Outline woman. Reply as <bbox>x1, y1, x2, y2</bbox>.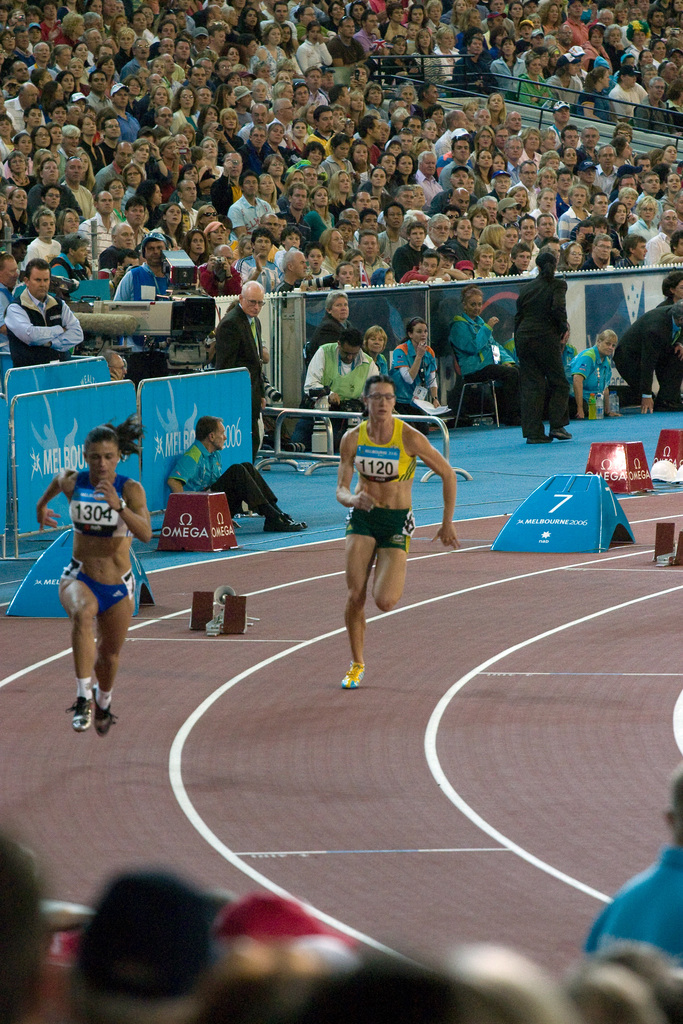
<bbox>448, 285, 525, 430</bbox>.
